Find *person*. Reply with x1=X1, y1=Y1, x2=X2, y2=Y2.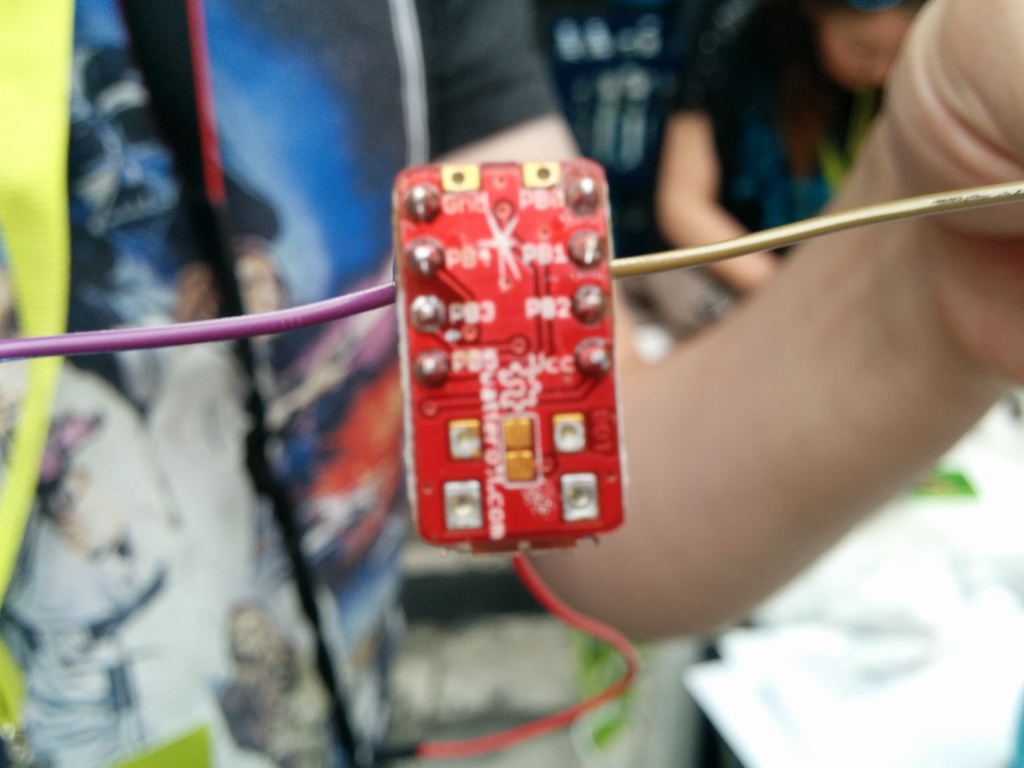
x1=647, y1=0, x2=925, y2=299.
